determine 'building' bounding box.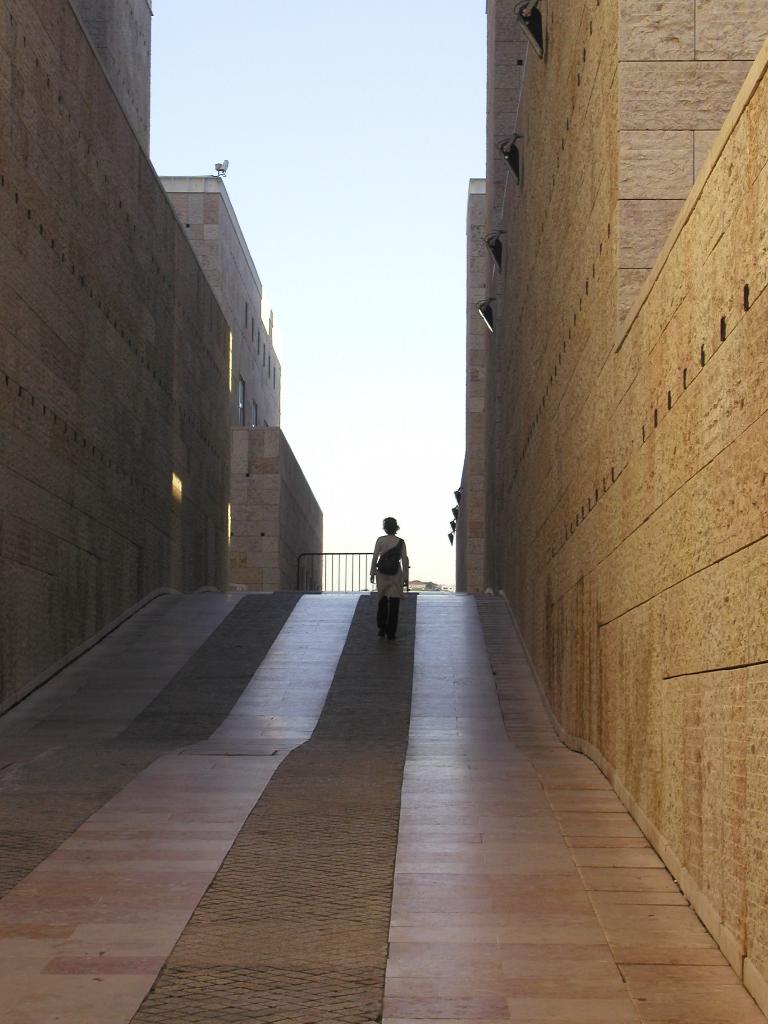
Determined: <region>153, 166, 282, 426</region>.
